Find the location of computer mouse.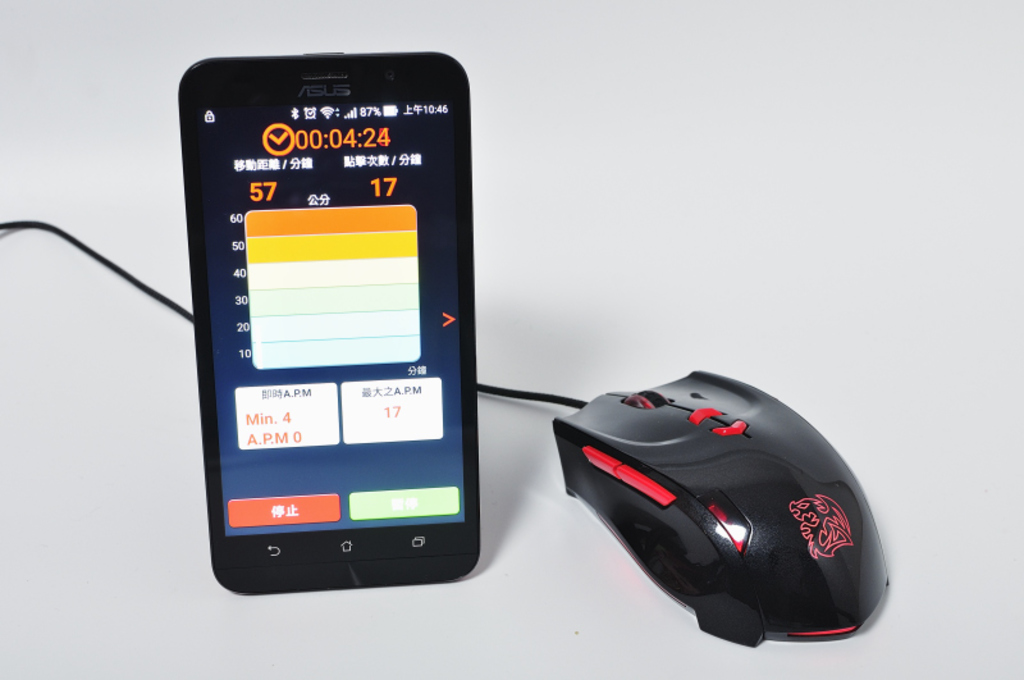
Location: box=[552, 368, 887, 645].
